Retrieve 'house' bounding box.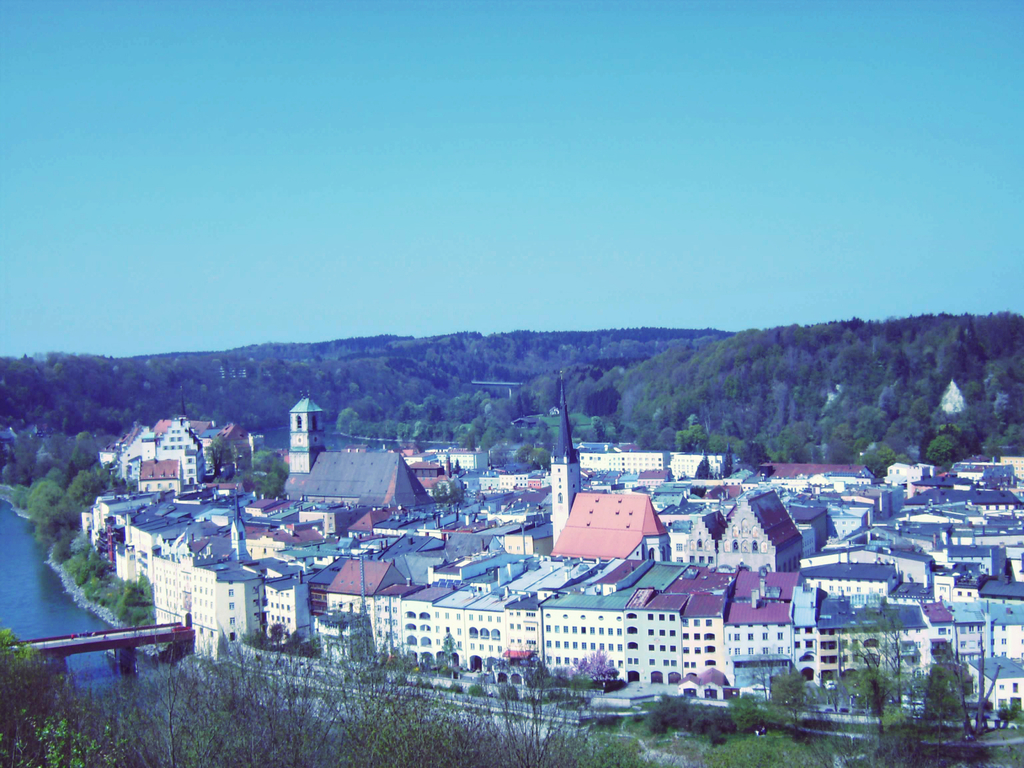
Bounding box: BBox(148, 557, 220, 647).
